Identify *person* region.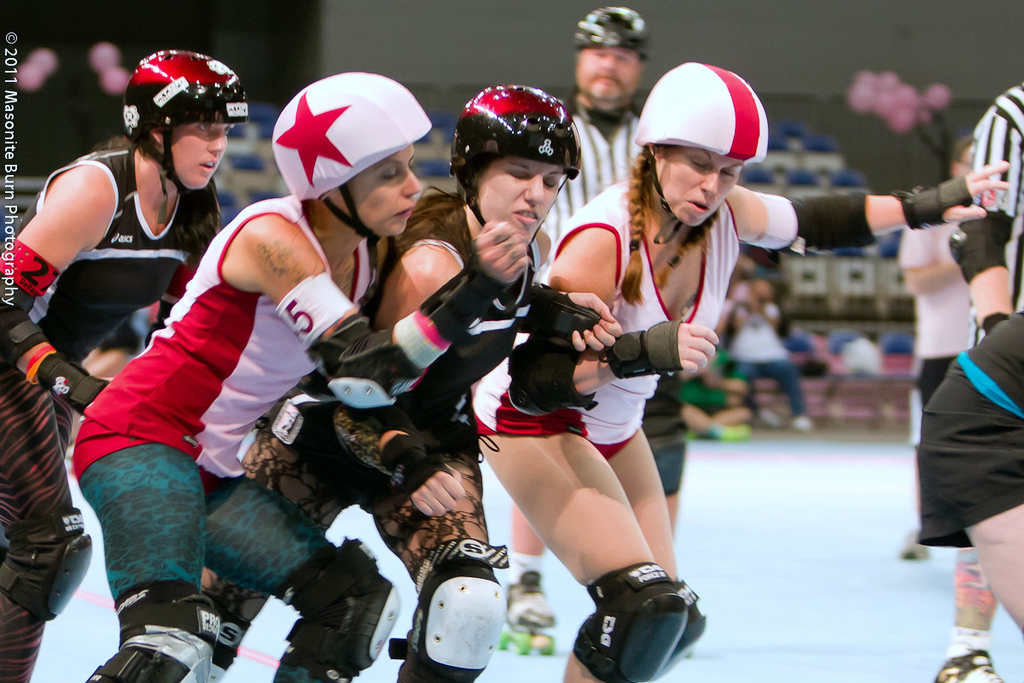
Region: 198,83,620,682.
